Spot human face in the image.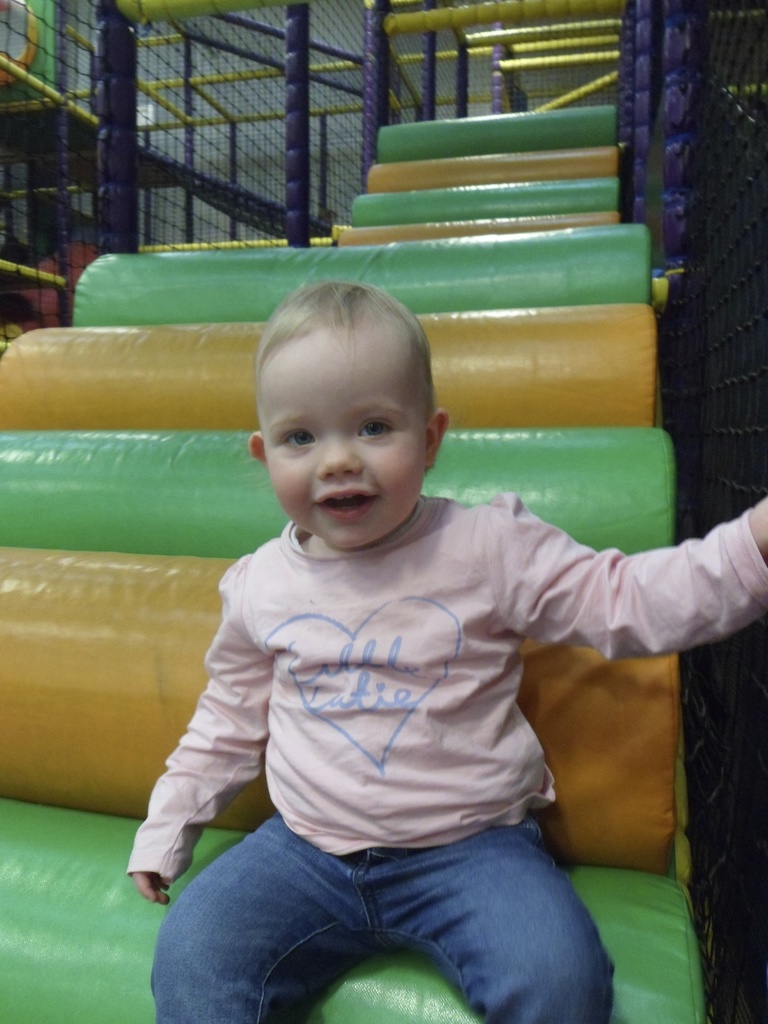
human face found at x1=273 y1=326 x2=431 y2=548.
